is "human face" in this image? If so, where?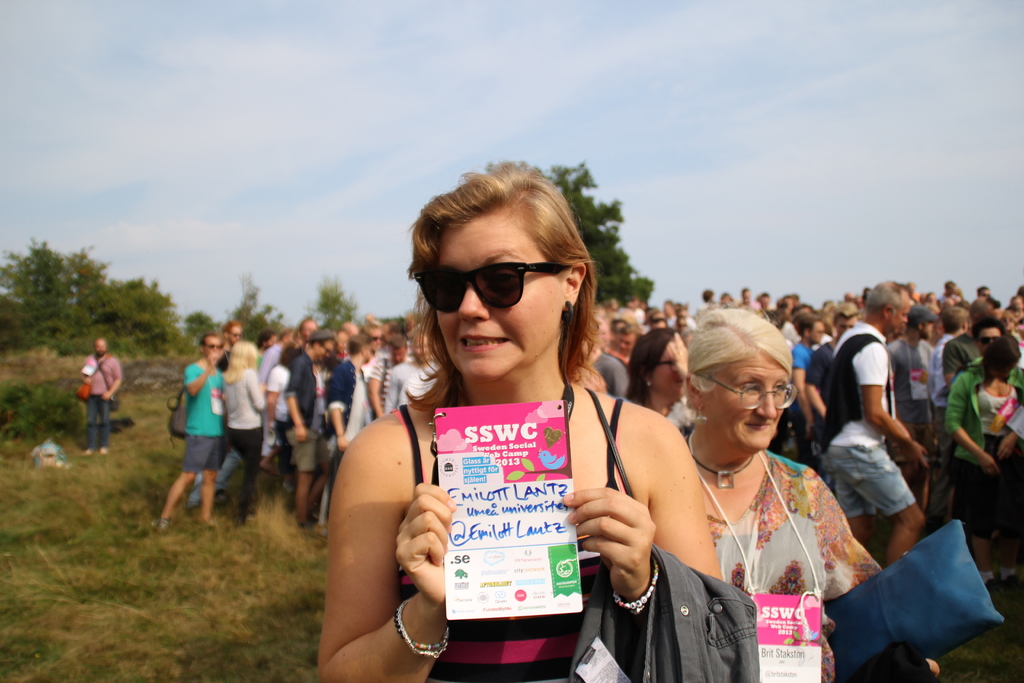
Yes, at pyautogui.locateOnScreen(974, 331, 1003, 355).
